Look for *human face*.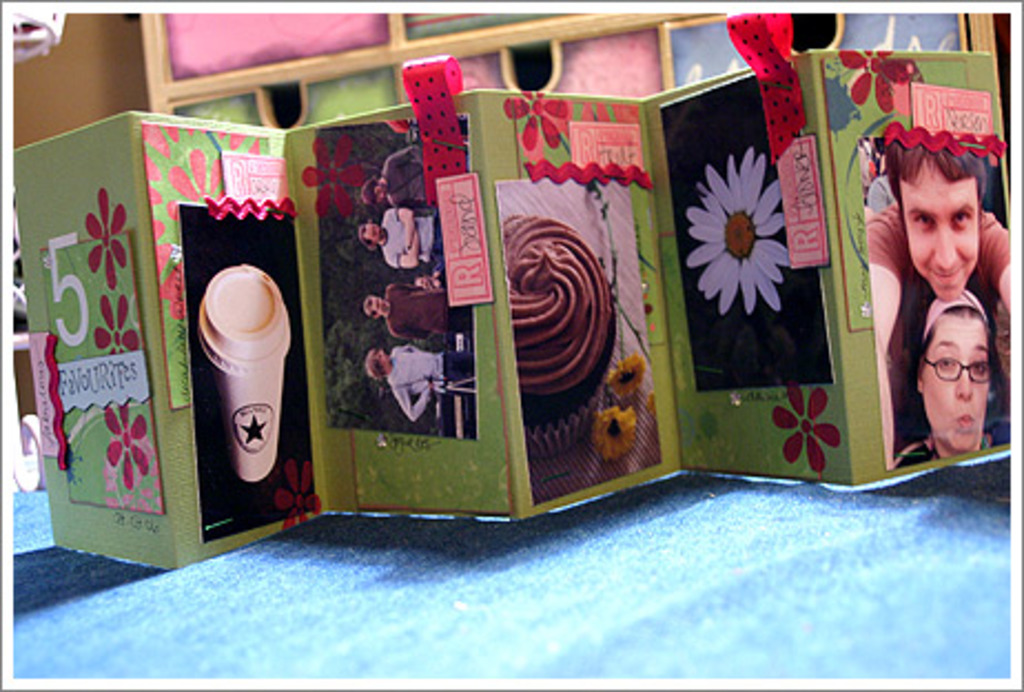
Found: 375,346,390,373.
